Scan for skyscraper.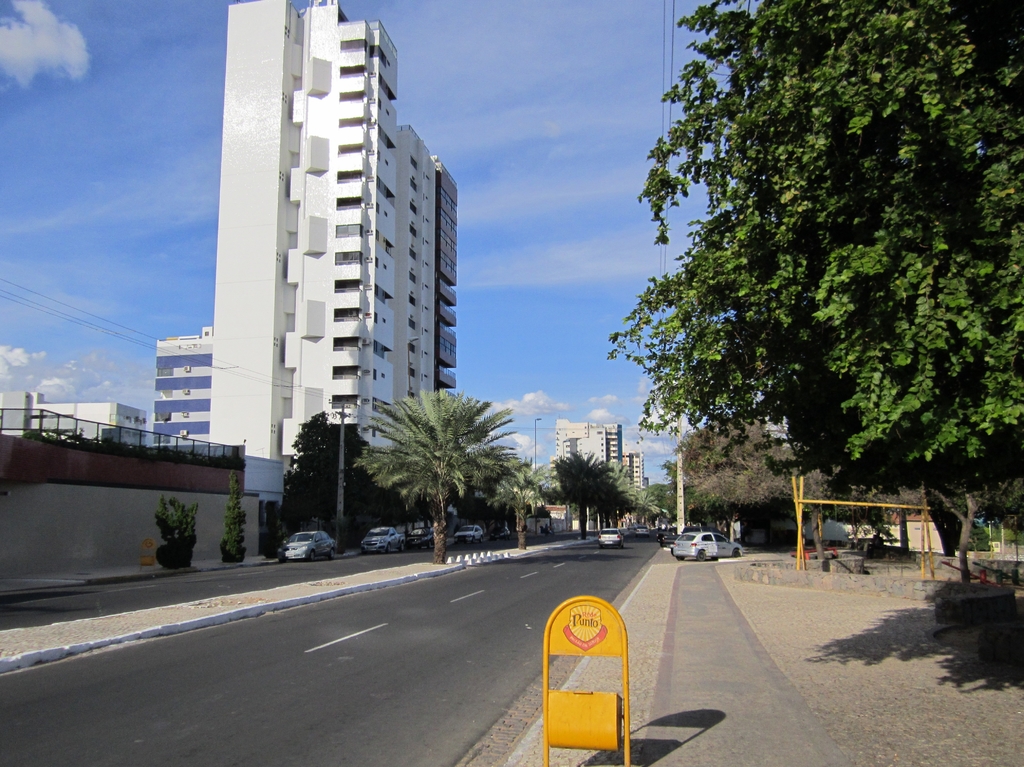
Scan result: [211, 0, 465, 522].
